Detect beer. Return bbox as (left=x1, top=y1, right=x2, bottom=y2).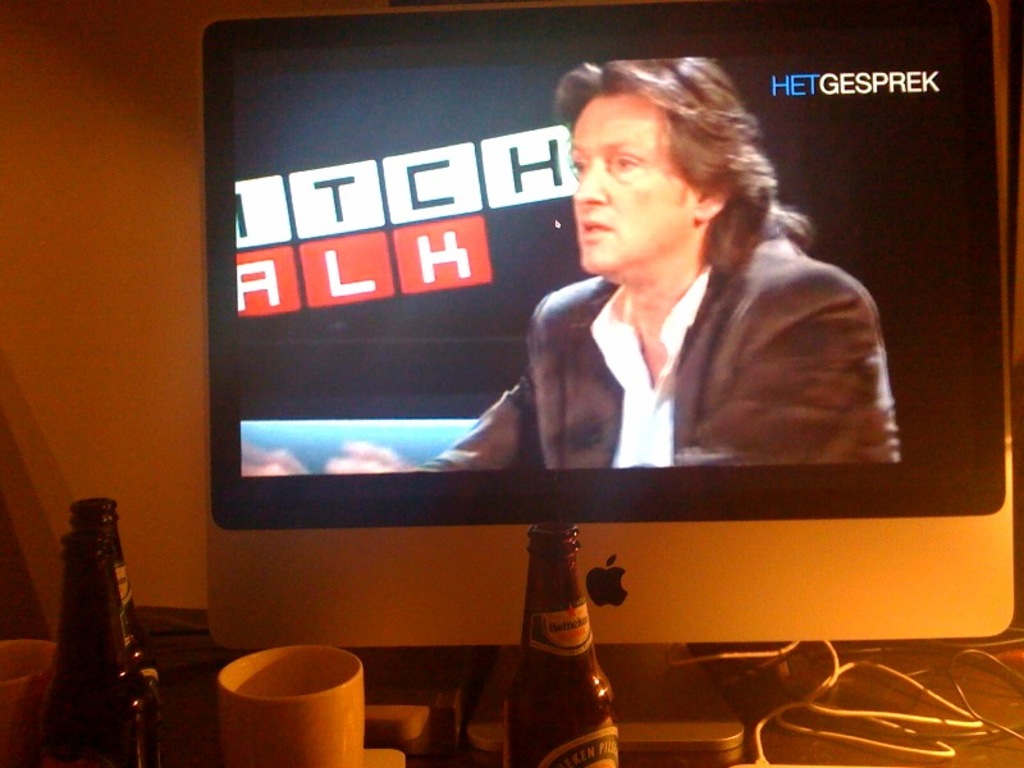
(left=27, top=524, right=172, bottom=767).
